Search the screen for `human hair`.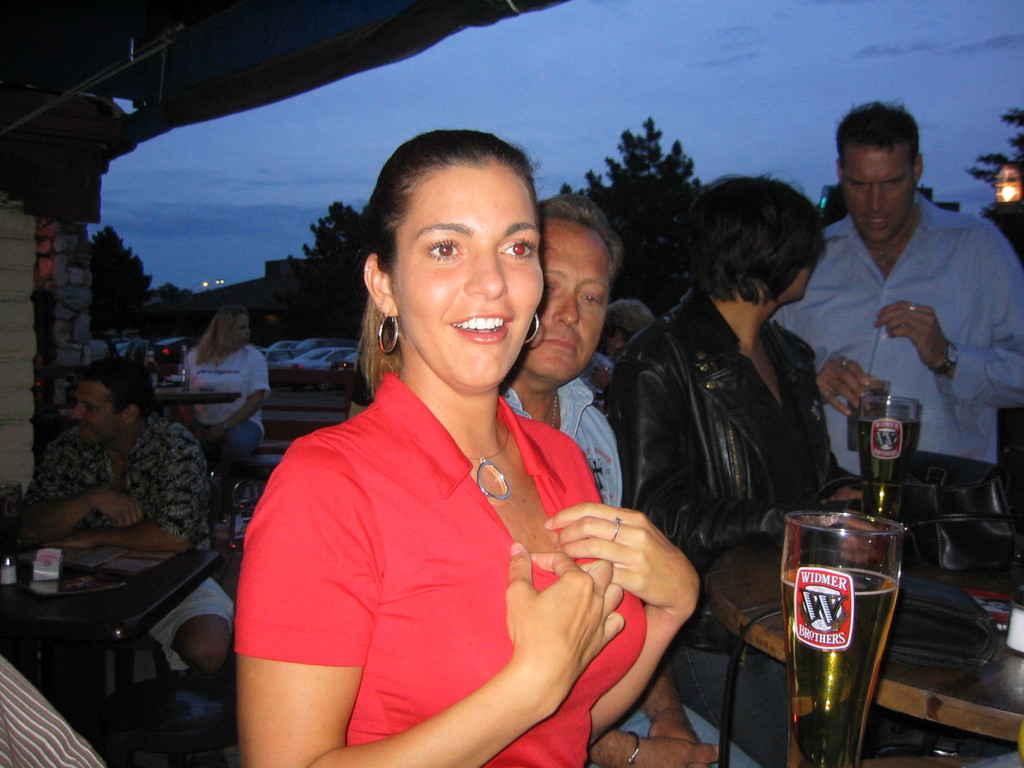
Found at [left=354, top=129, right=535, bottom=397].
